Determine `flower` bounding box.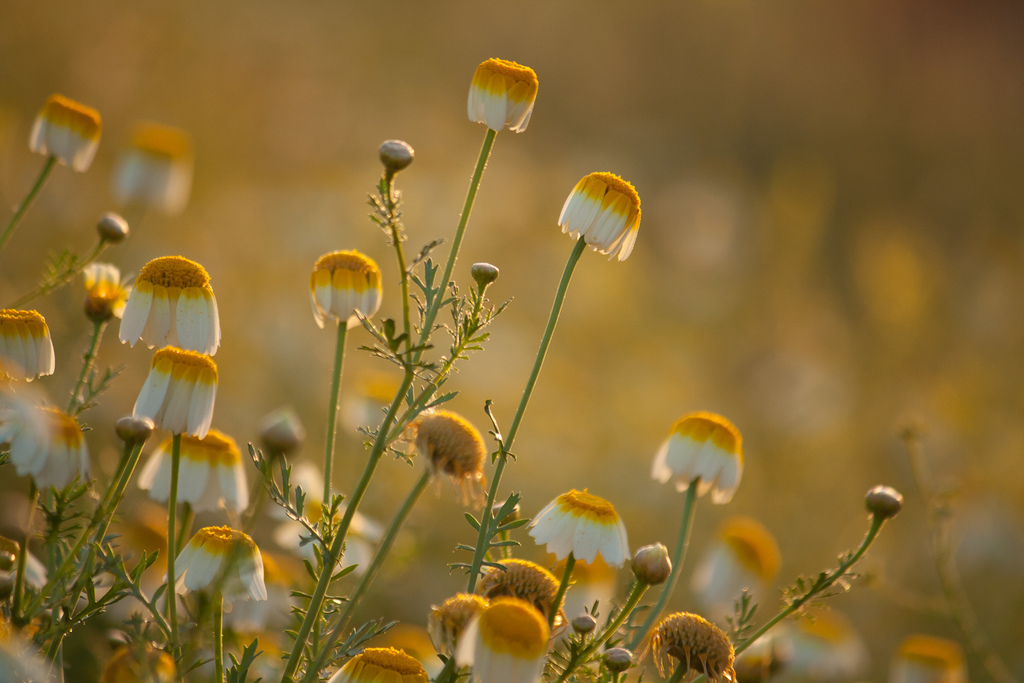
Determined: detection(159, 523, 269, 602).
